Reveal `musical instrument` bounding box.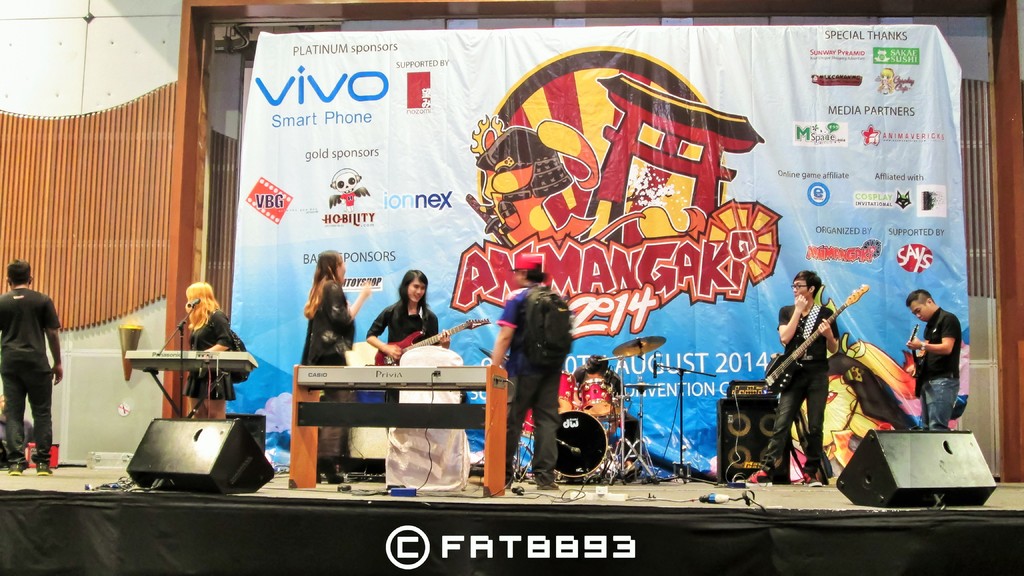
Revealed: [left=908, top=319, right=929, bottom=407].
